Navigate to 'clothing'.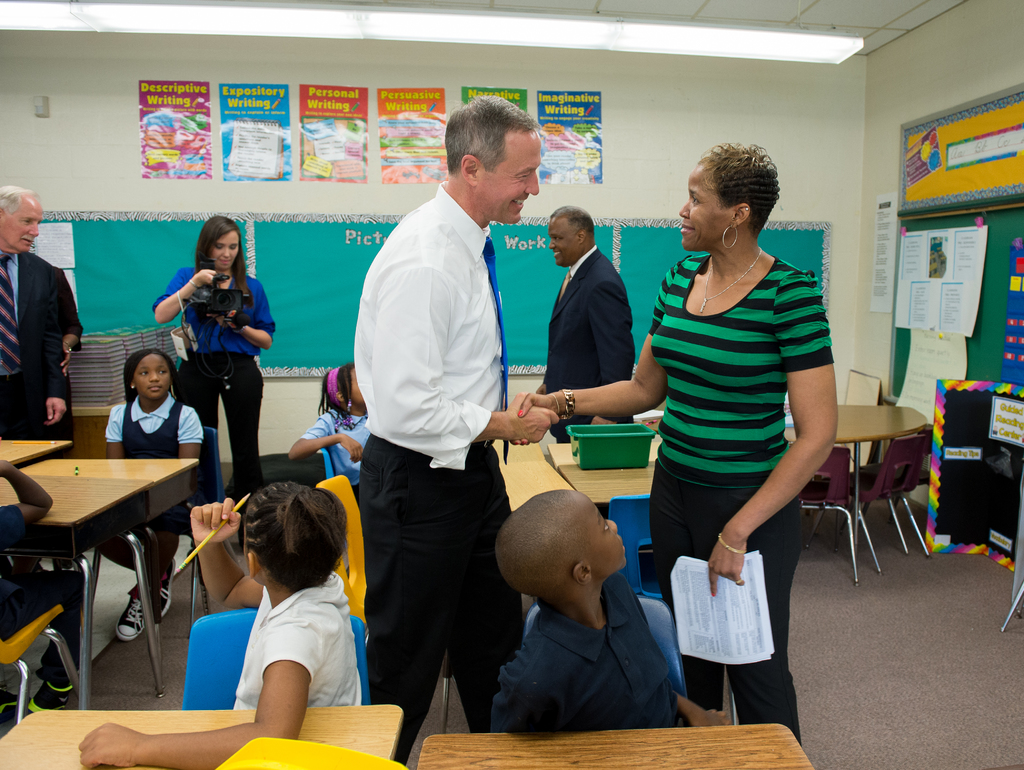
Navigation target: (left=539, top=243, right=627, bottom=436).
